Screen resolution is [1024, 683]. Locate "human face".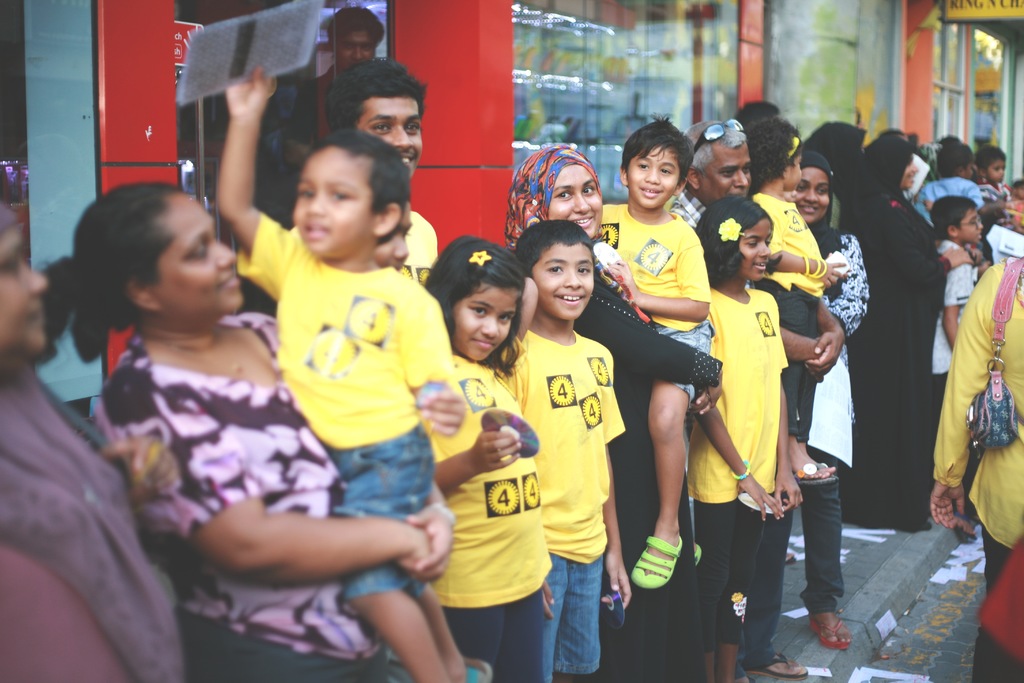
(x1=702, y1=146, x2=753, y2=202).
